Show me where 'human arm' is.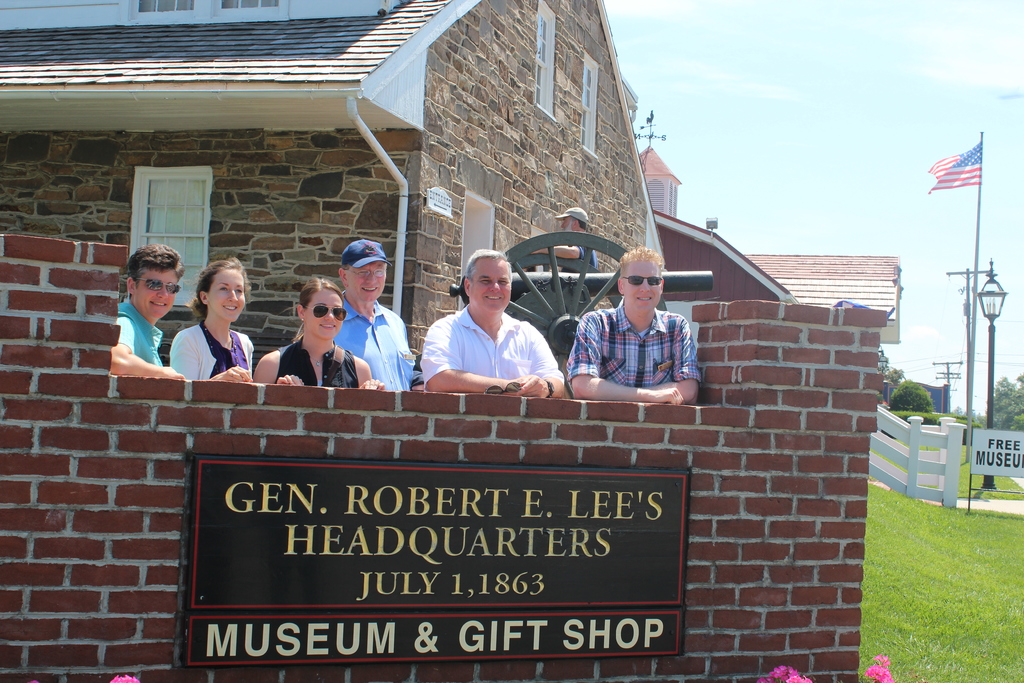
'human arm' is at 168/331/249/379.
